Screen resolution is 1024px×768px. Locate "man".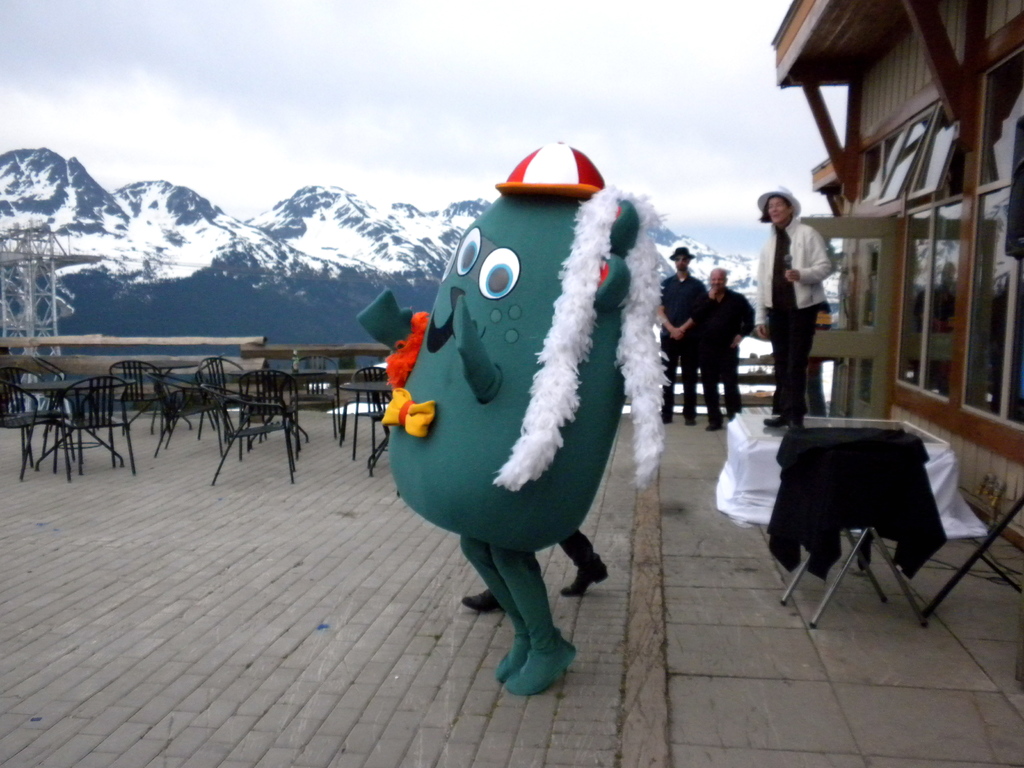
BBox(655, 248, 707, 420).
